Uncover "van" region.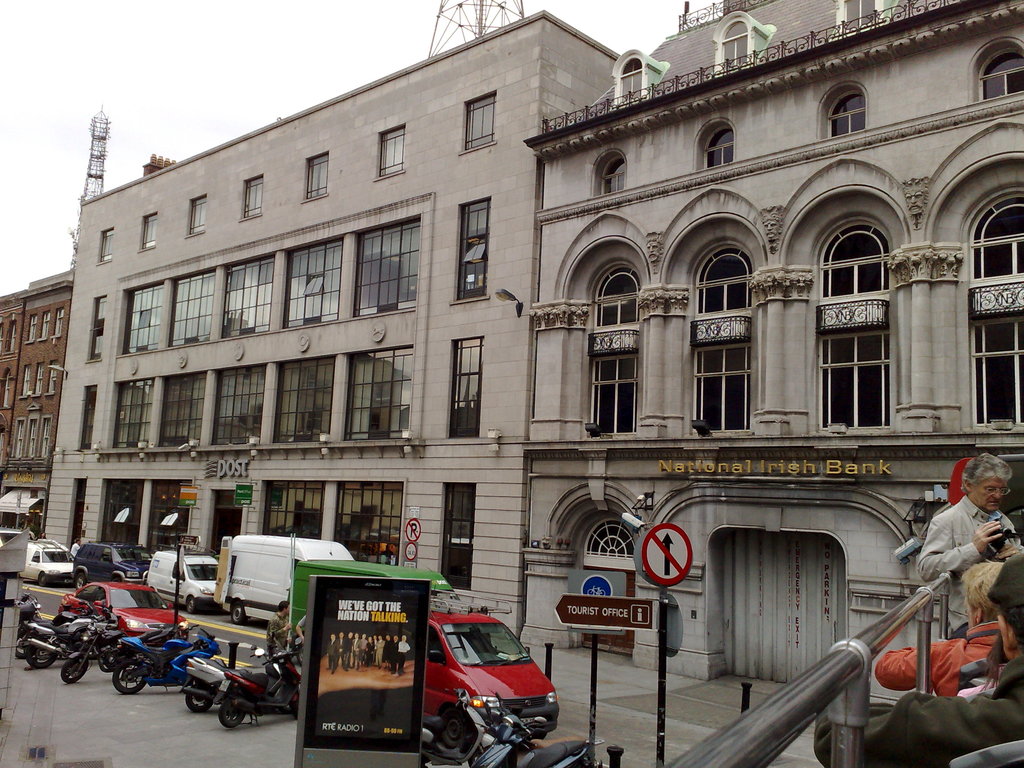
Uncovered: 18:537:75:590.
